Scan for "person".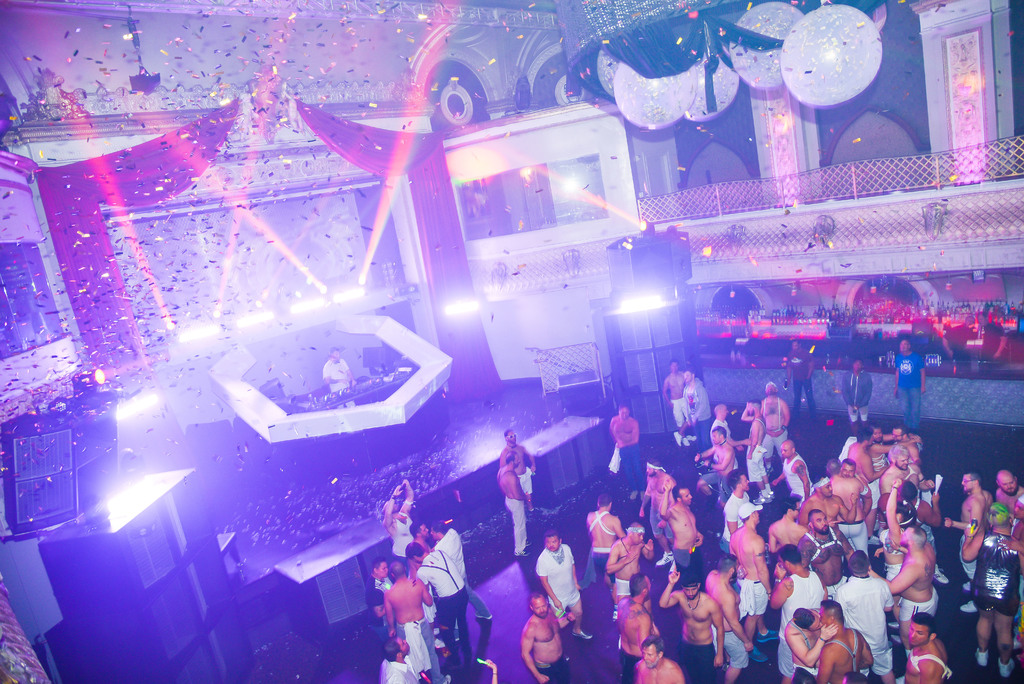
Scan result: (left=319, top=347, right=353, bottom=398).
